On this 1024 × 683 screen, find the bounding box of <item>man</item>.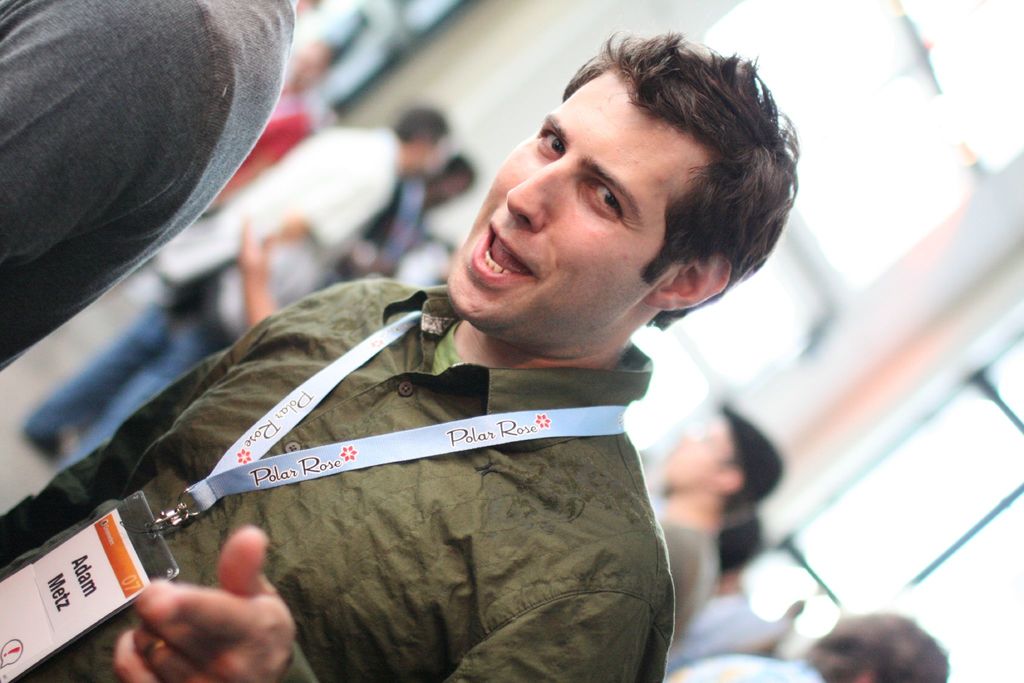
Bounding box: region(18, 101, 456, 468).
